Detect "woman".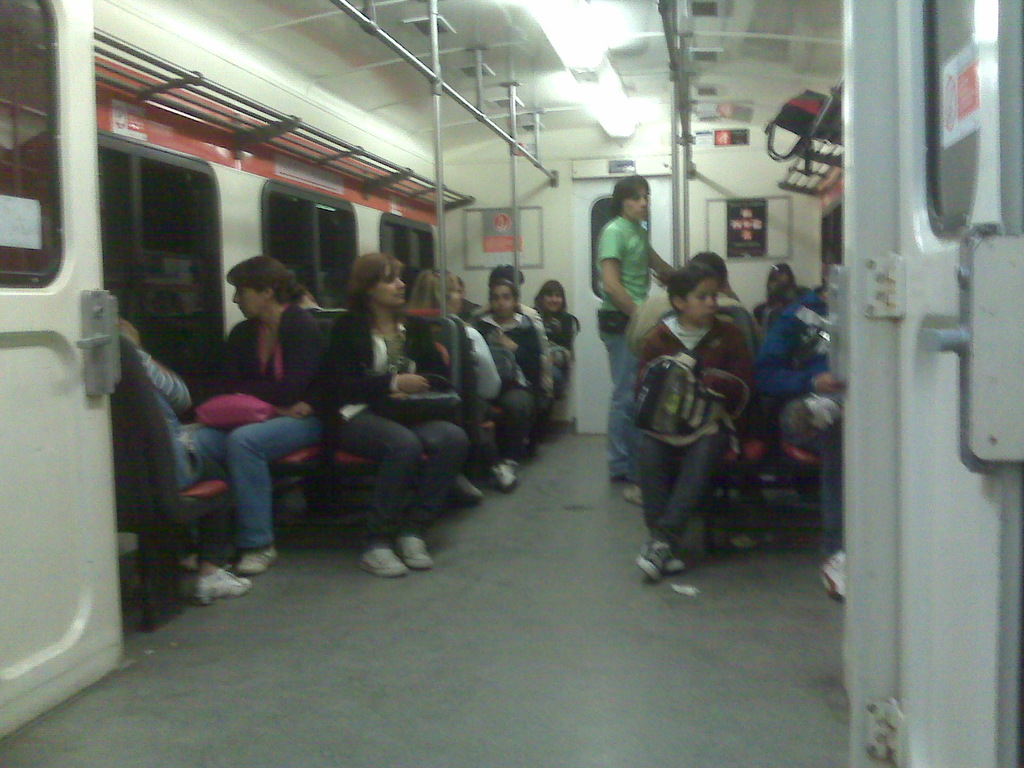
Detected at (749,264,798,318).
